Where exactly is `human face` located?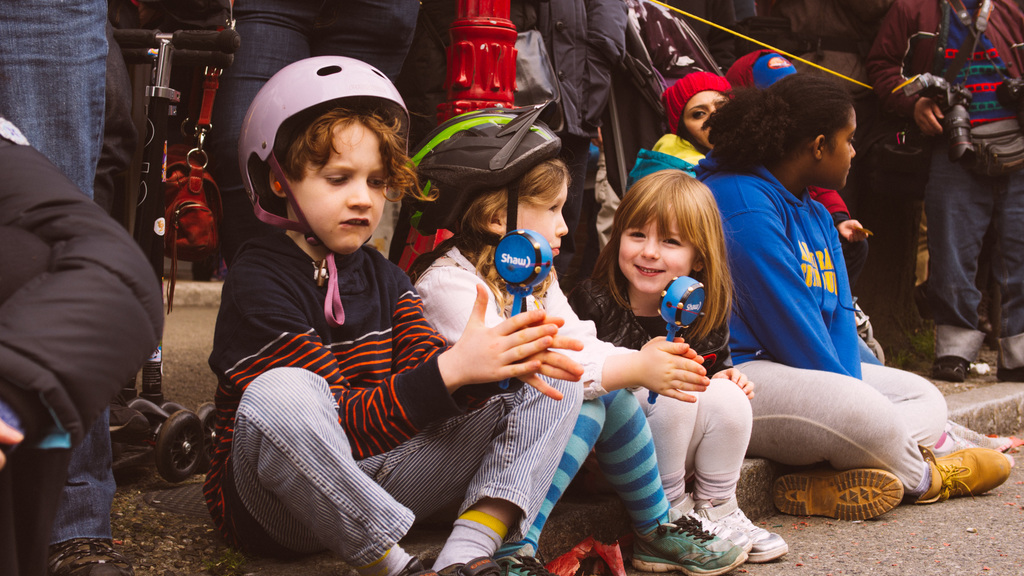
Its bounding box is BBox(820, 108, 859, 191).
